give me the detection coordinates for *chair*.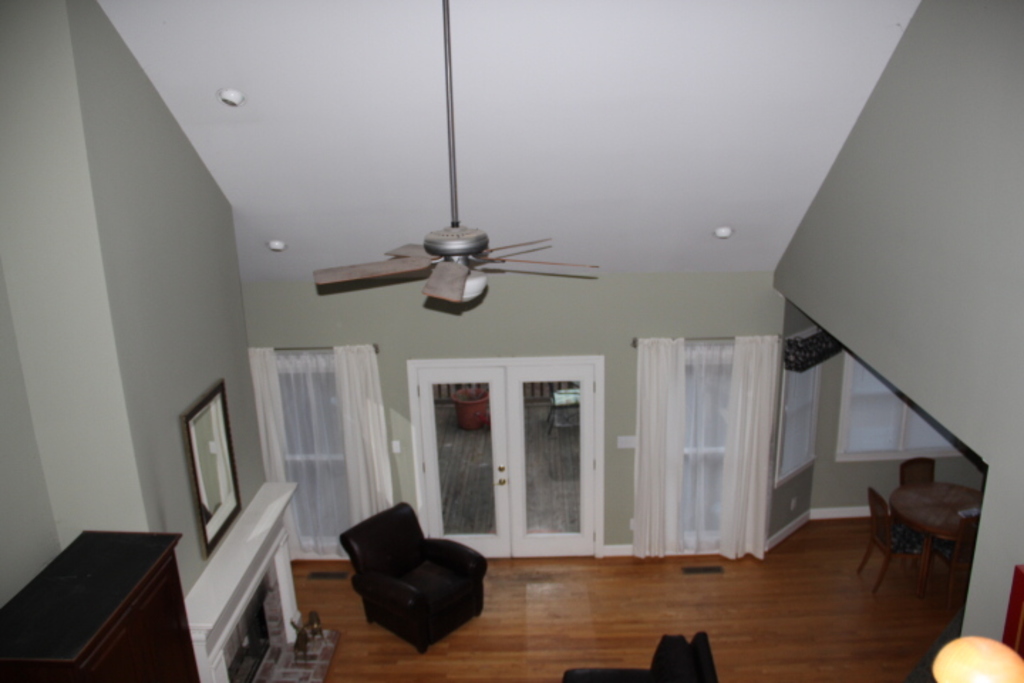
rect(336, 502, 498, 659).
